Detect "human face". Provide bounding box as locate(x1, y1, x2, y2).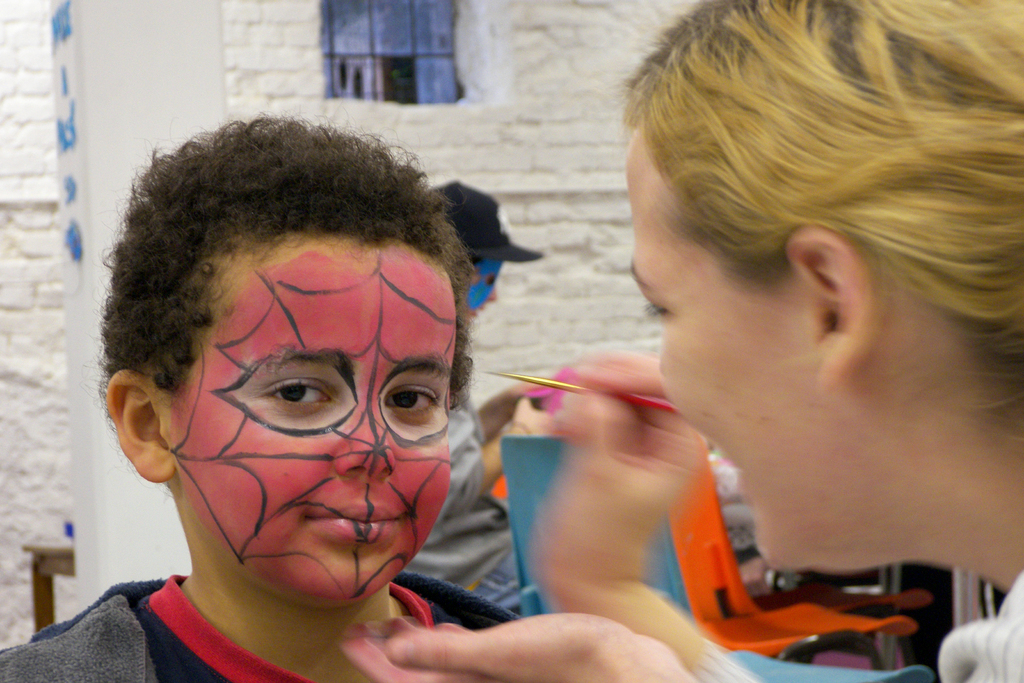
locate(173, 243, 453, 604).
